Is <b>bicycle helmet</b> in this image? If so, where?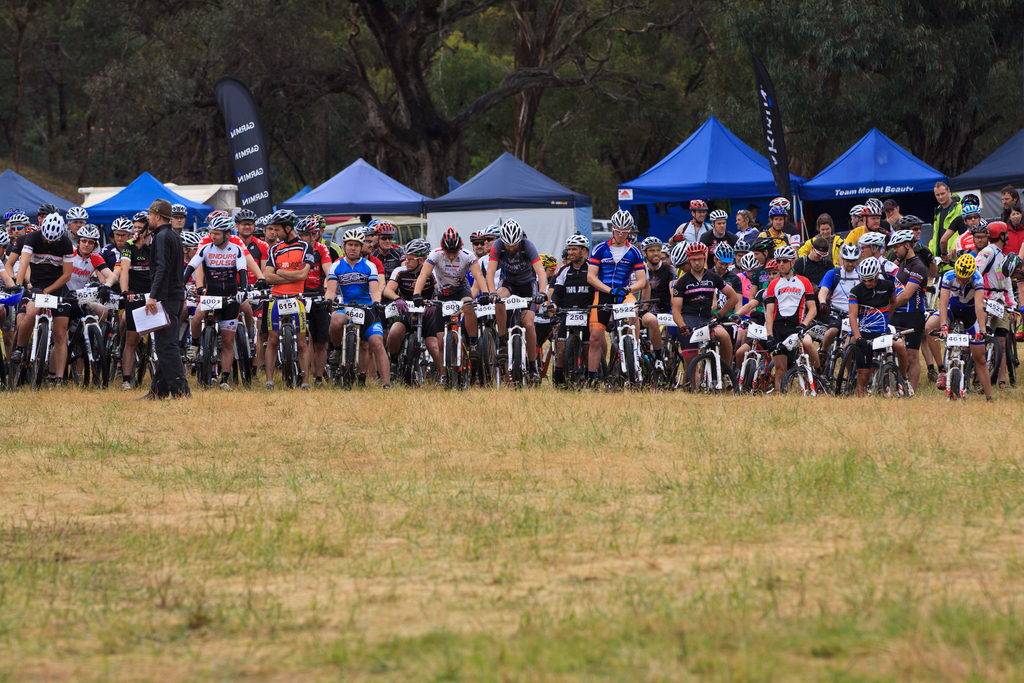
Yes, at 857:255:878:277.
